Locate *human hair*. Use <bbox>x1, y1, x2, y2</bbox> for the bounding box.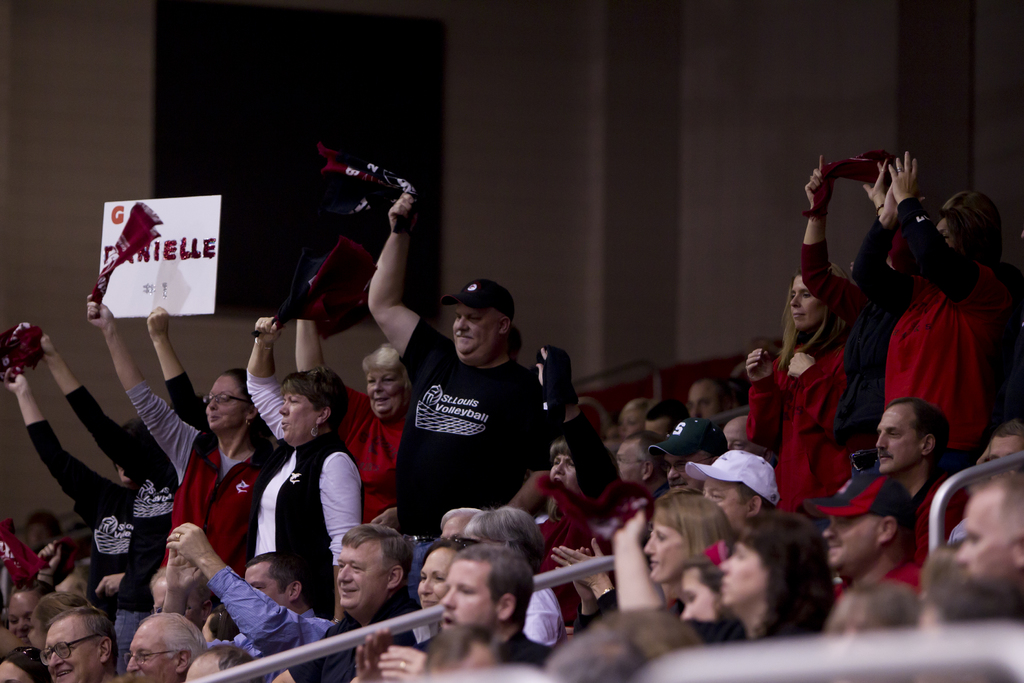
<bbox>24, 508, 60, 541</bbox>.
